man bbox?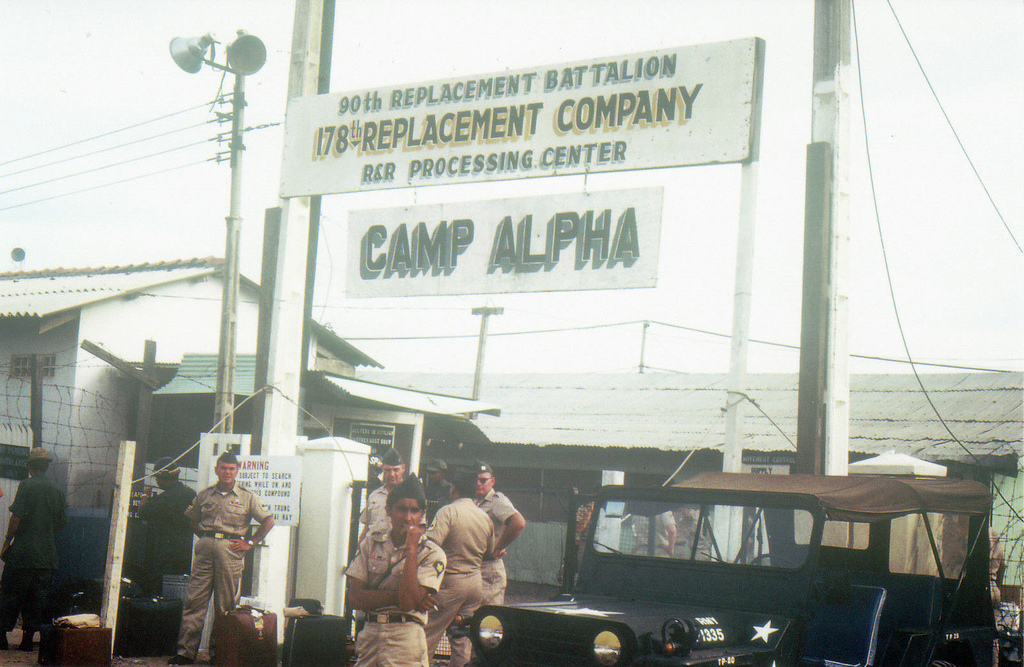
[left=356, top=447, right=405, bottom=546]
